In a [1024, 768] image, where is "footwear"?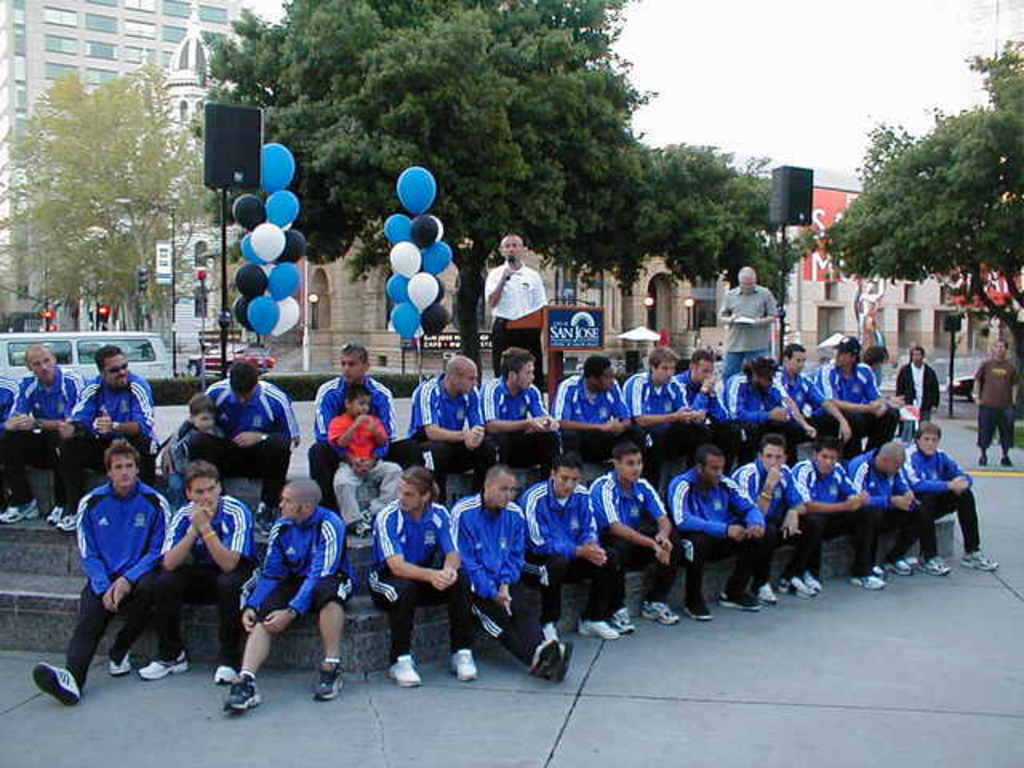
detection(718, 586, 765, 606).
